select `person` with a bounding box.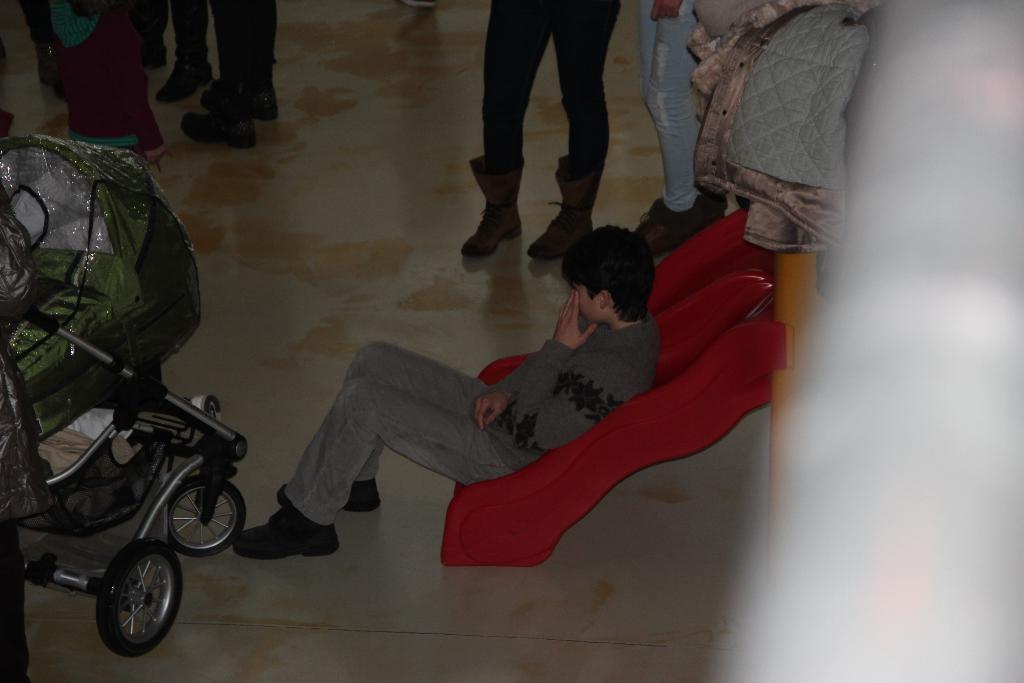
(636,0,731,255).
